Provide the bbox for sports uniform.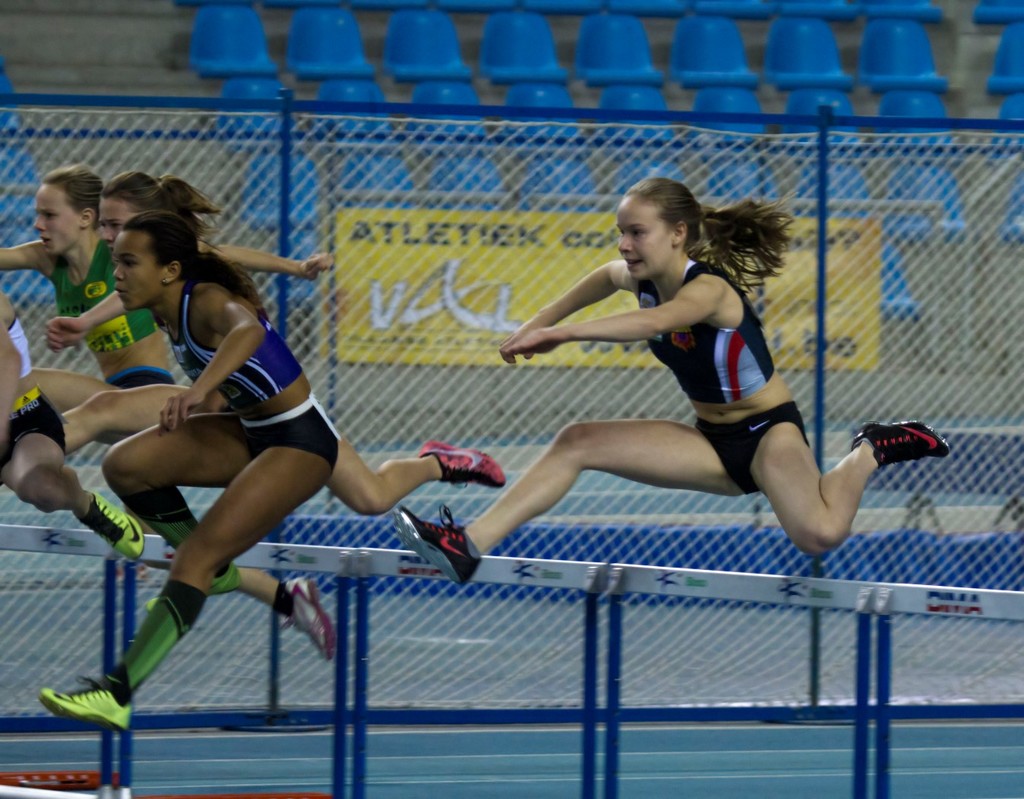
[105, 366, 157, 387].
